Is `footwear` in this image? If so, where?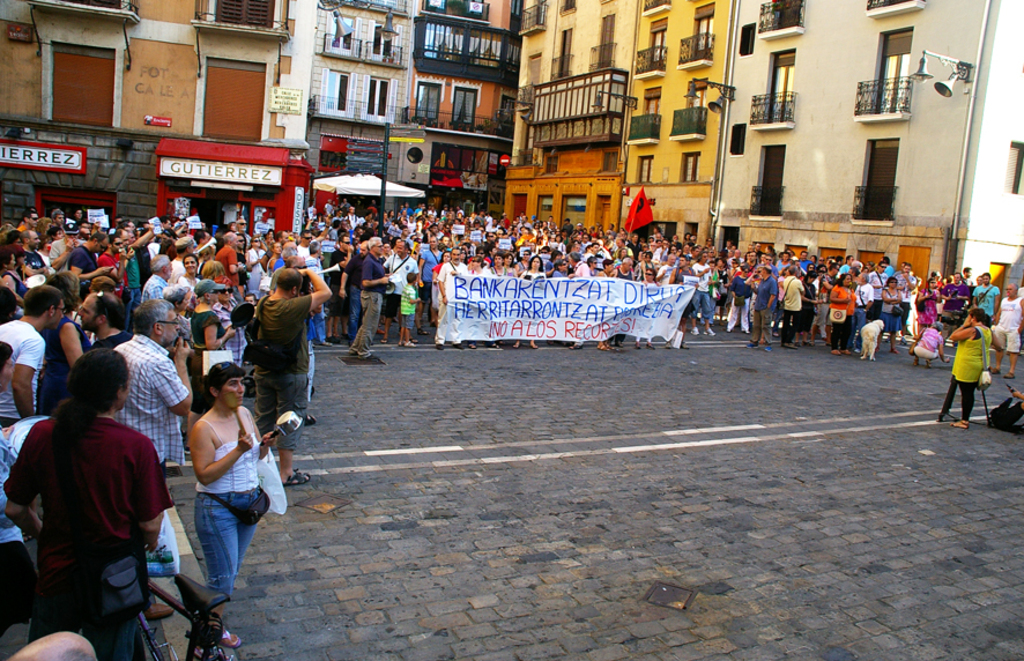
Yes, at l=380, t=340, r=388, b=342.
